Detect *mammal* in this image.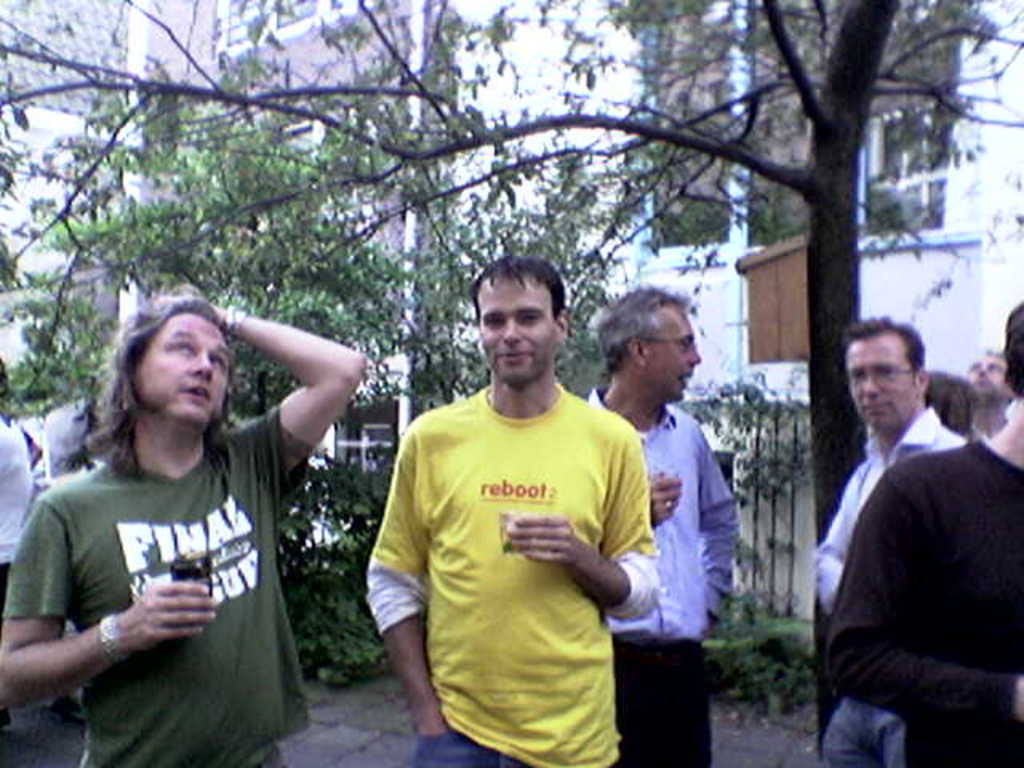
Detection: (965, 350, 1013, 437).
